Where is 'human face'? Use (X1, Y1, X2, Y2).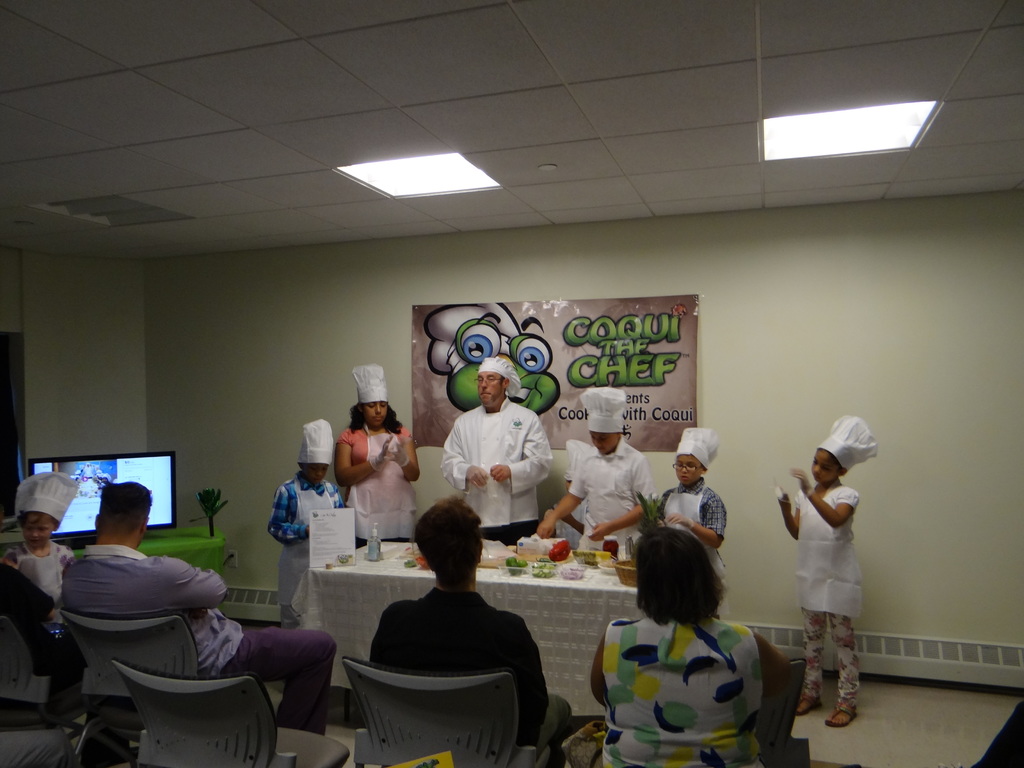
(28, 512, 53, 549).
